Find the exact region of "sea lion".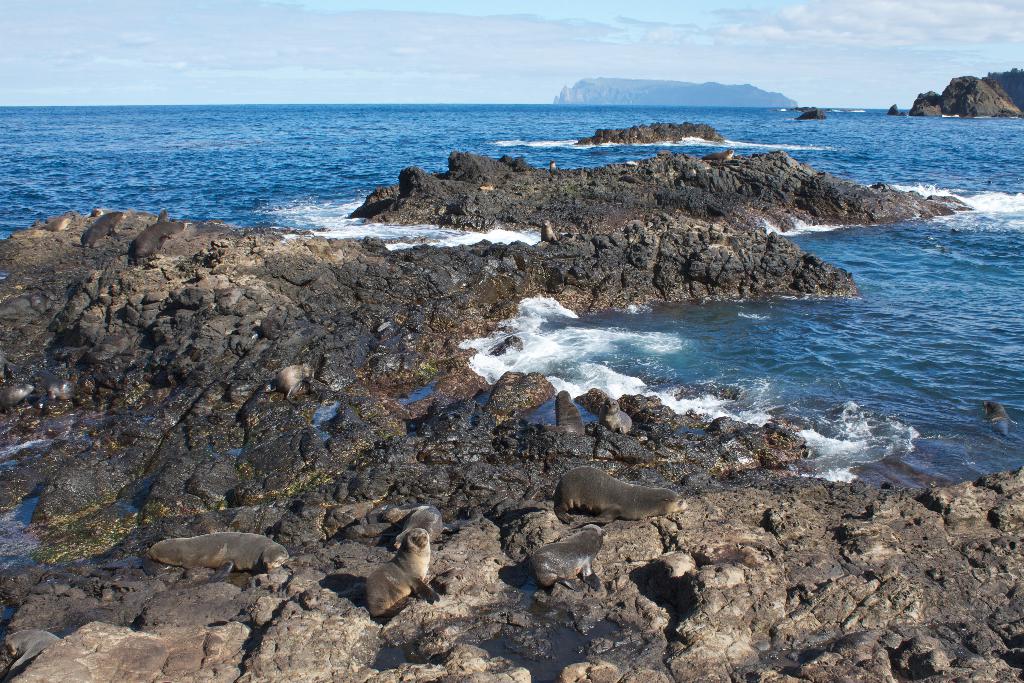
Exact region: 525/528/604/588.
